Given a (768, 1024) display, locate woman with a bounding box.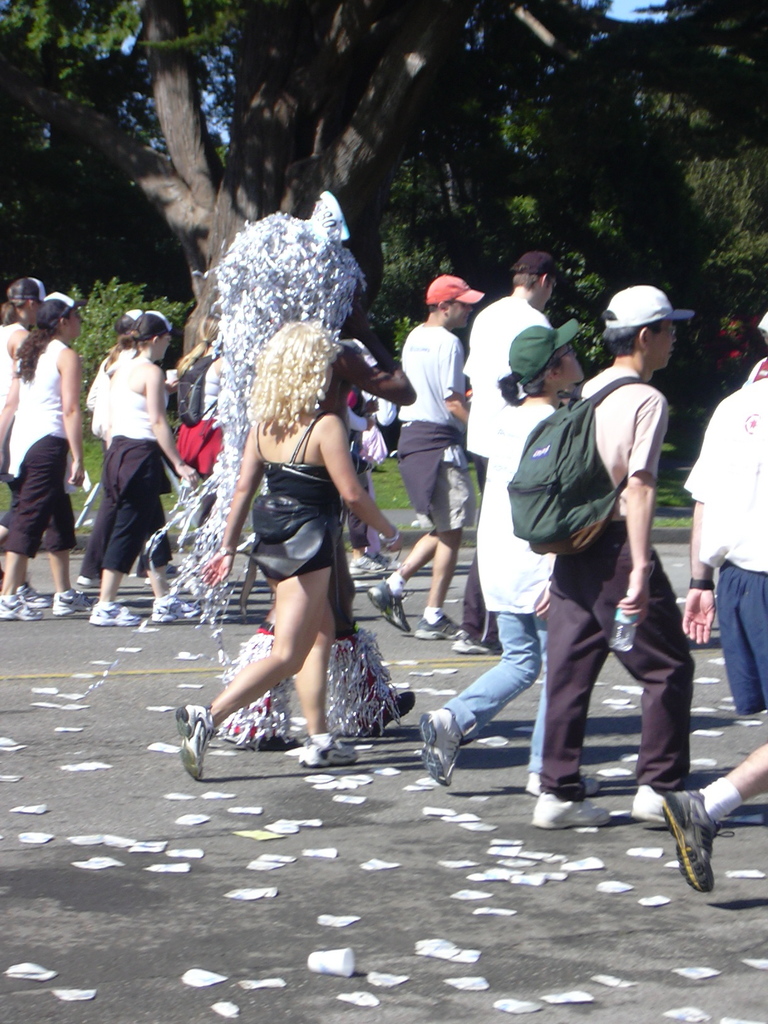
Located: locate(91, 309, 198, 627).
